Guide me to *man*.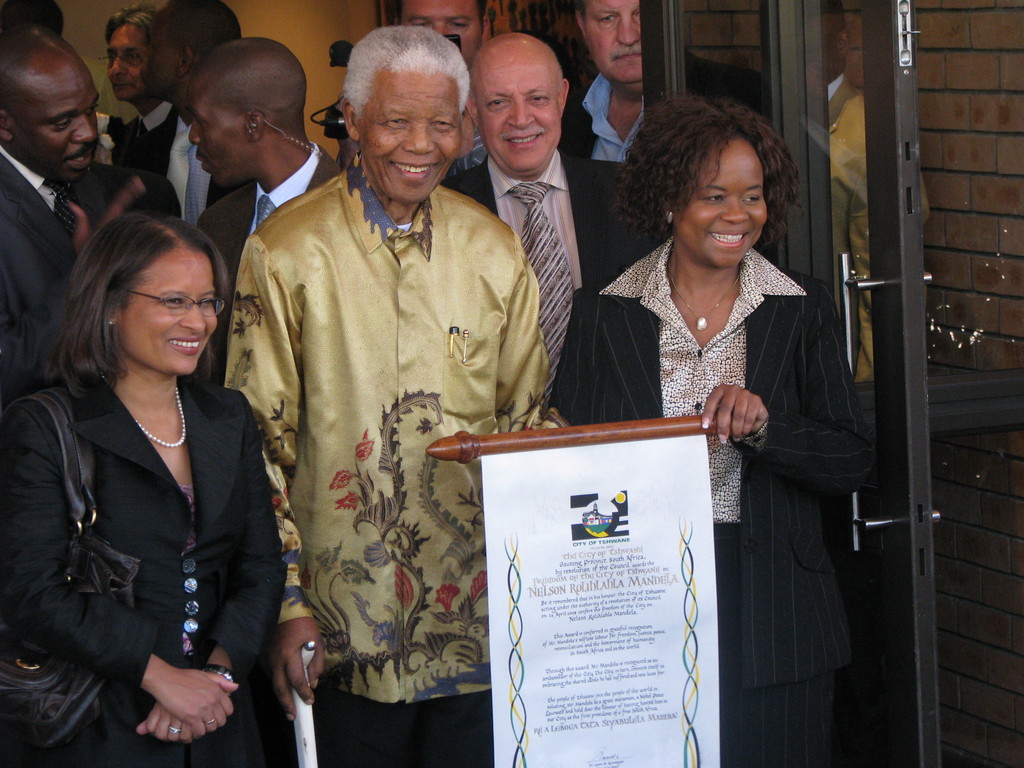
Guidance: {"x1": 188, "y1": 42, "x2": 358, "y2": 358}.
